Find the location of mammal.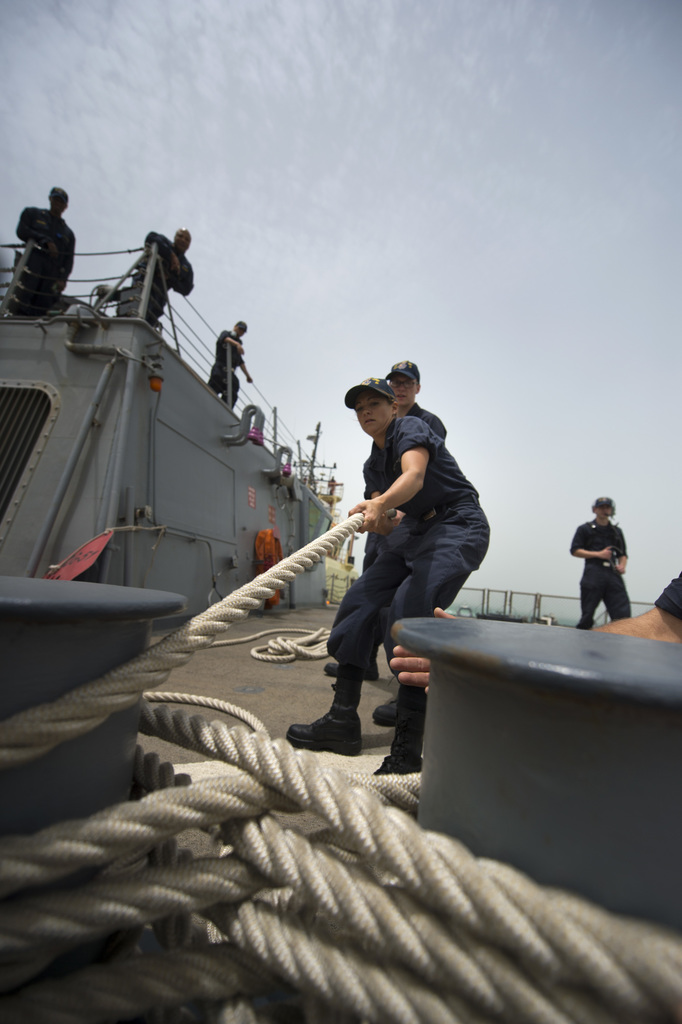
Location: x1=284, y1=374, x2=493, y2=776.
